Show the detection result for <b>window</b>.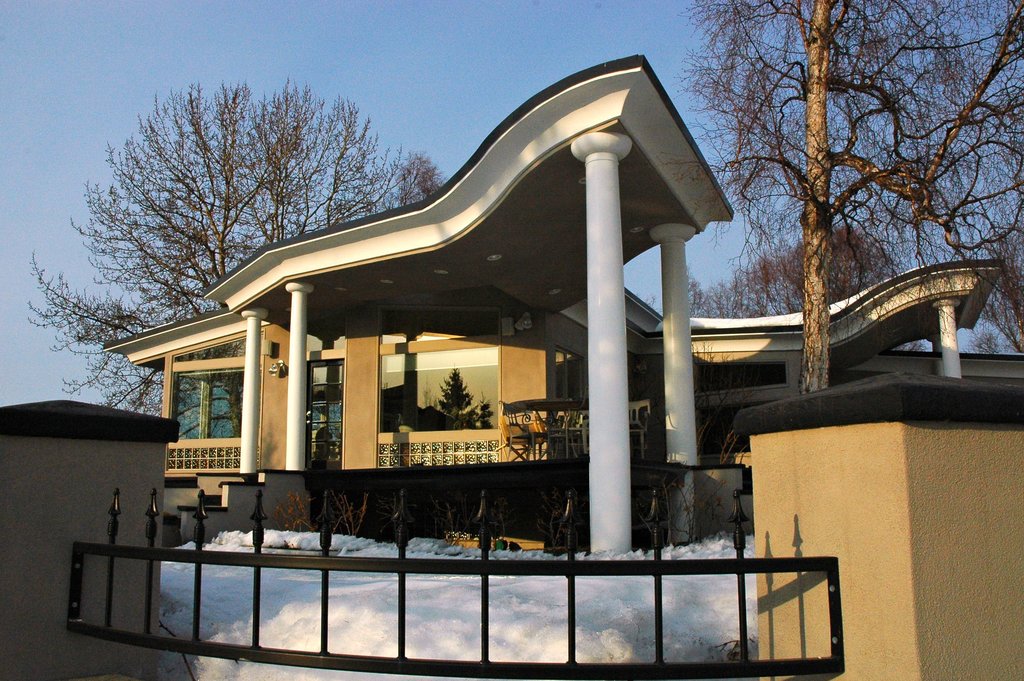
x1=170, y1=339, x2=253, y2=439.
